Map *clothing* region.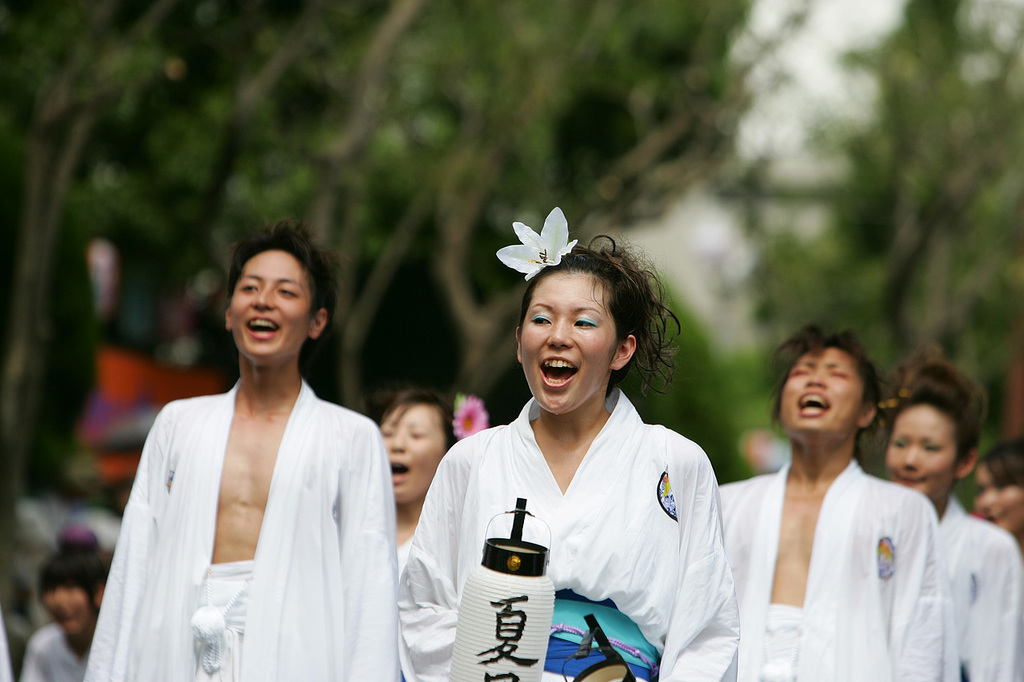
Mapped to [401, 382, 746, 681].
